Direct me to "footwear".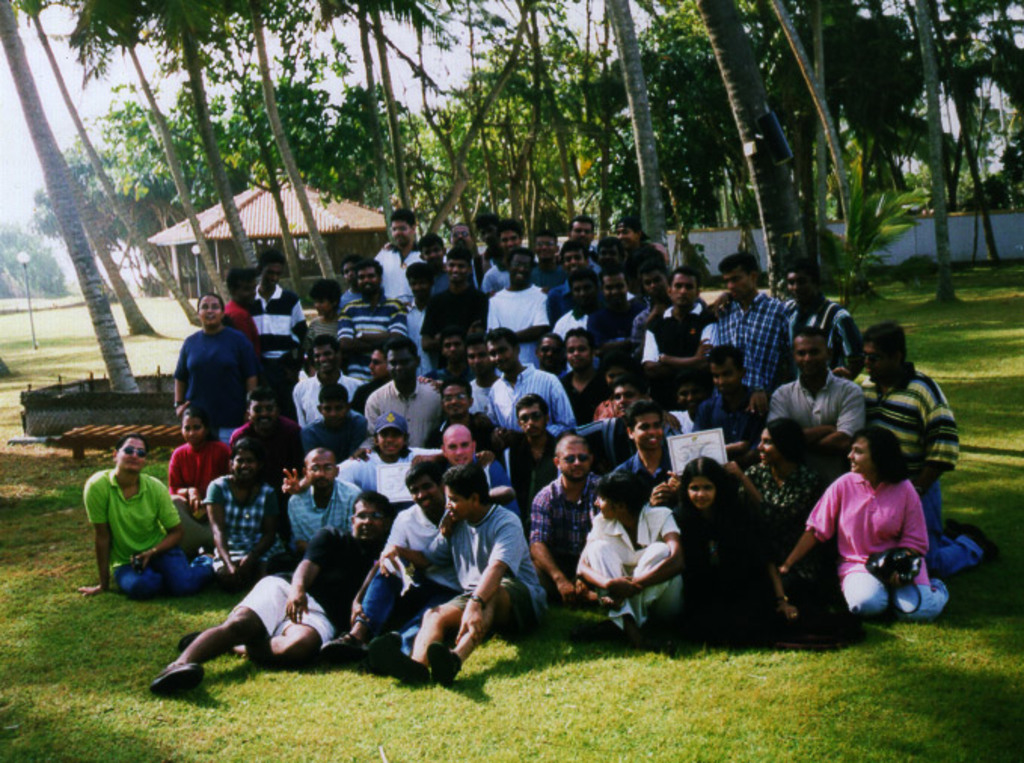
Direction: BBox(363, 630, 407, 665).
